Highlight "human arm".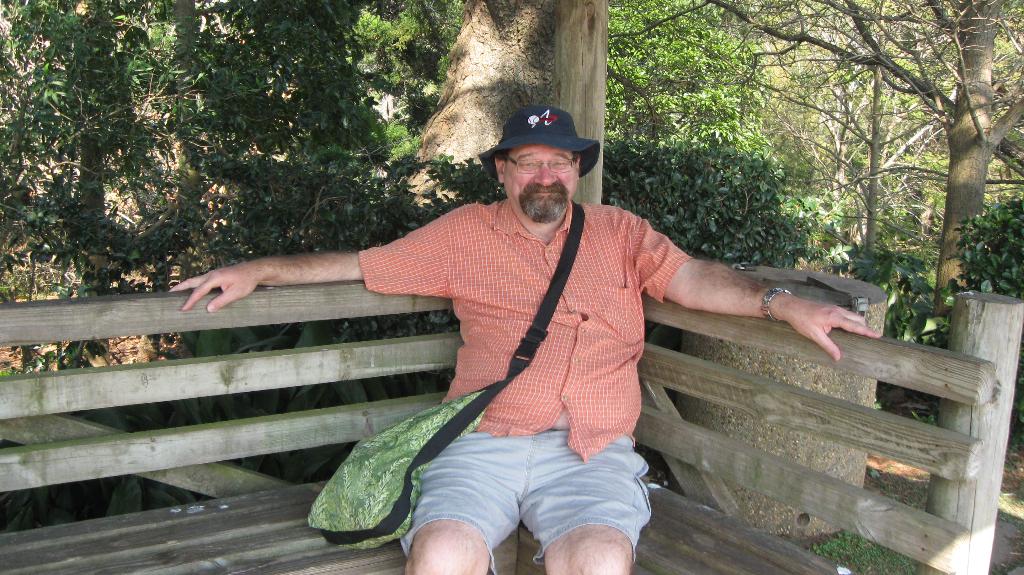
Highlighted region: <box>634,193,890,373</box>.
